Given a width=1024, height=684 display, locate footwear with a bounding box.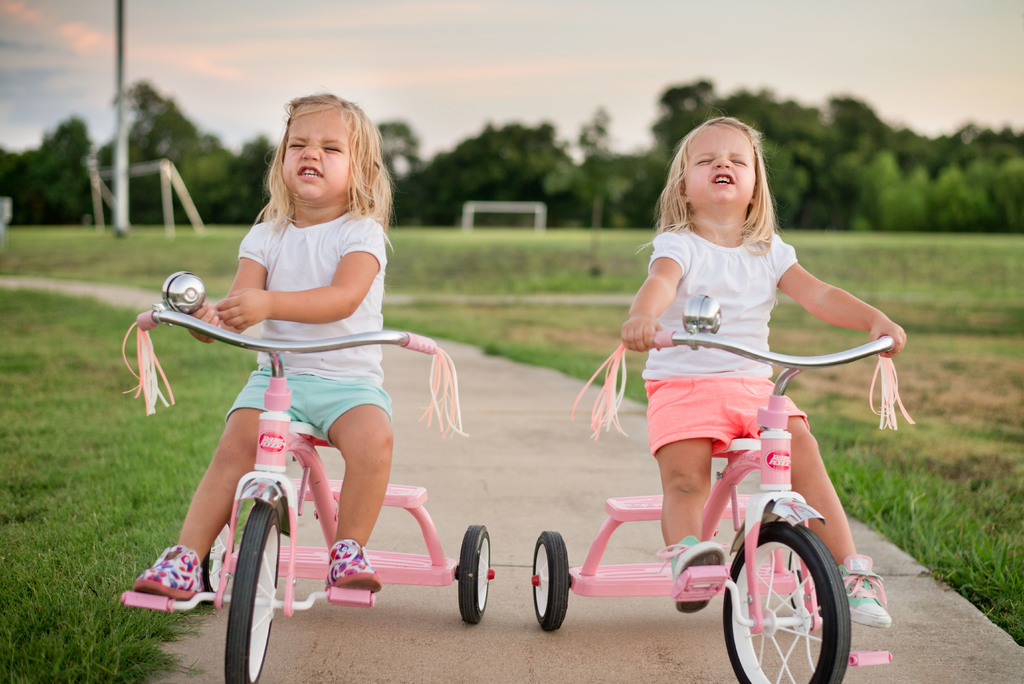
Located: {"x1": 846, "y1": 548, "x2": 900, "y2": 625}.
